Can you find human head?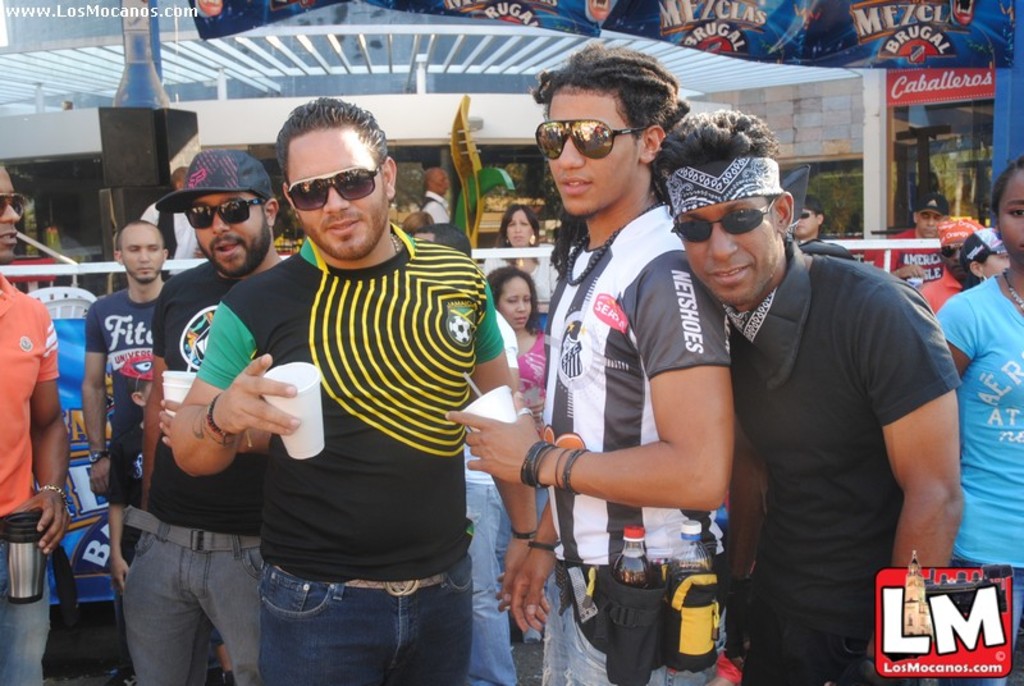
Yes, bounding box: (x1=672, y1=132, x2=804, y2=307).
